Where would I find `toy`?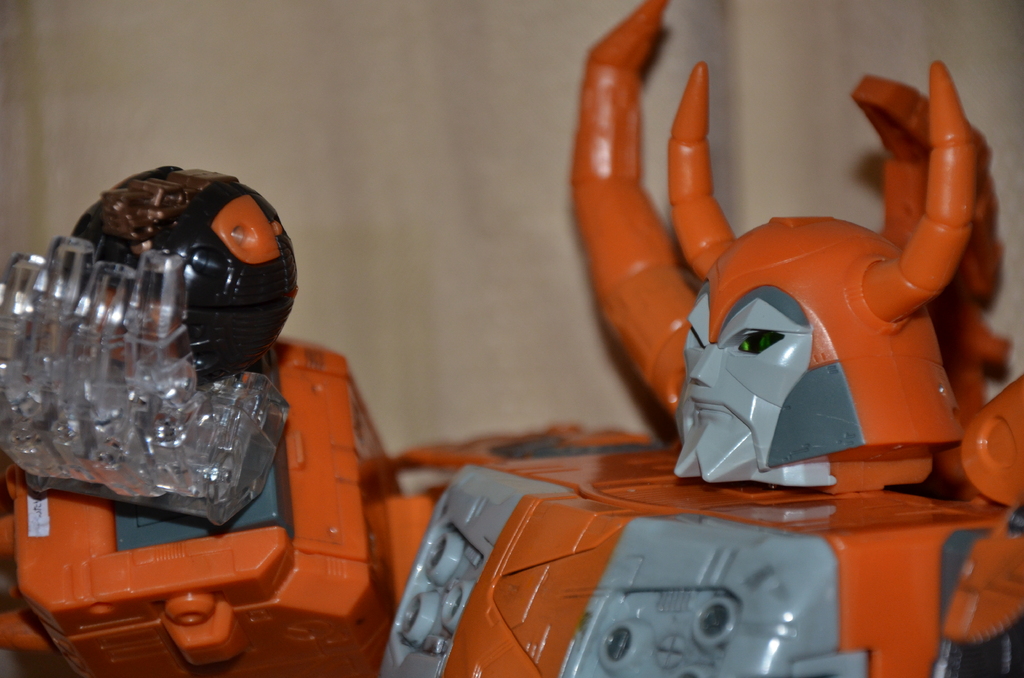
At l=0, t=167, r=442, b=677.
